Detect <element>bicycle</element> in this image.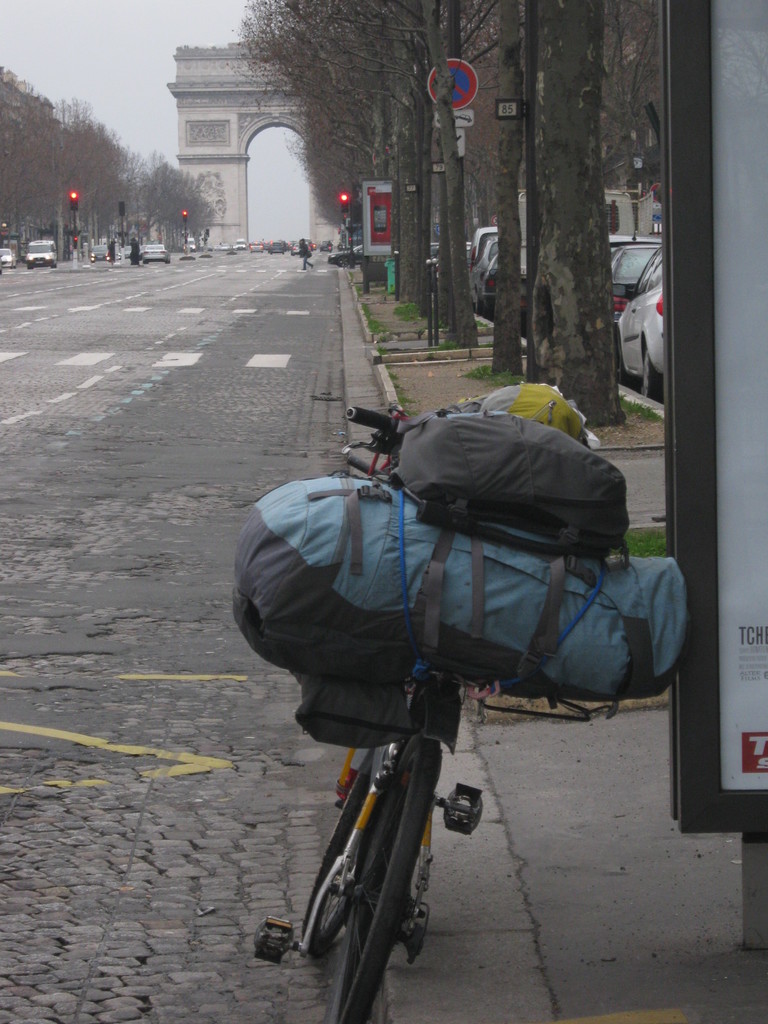
Detection: {"x1": 257, "y1": 412, "x2": 476, "y2": 1016}.
